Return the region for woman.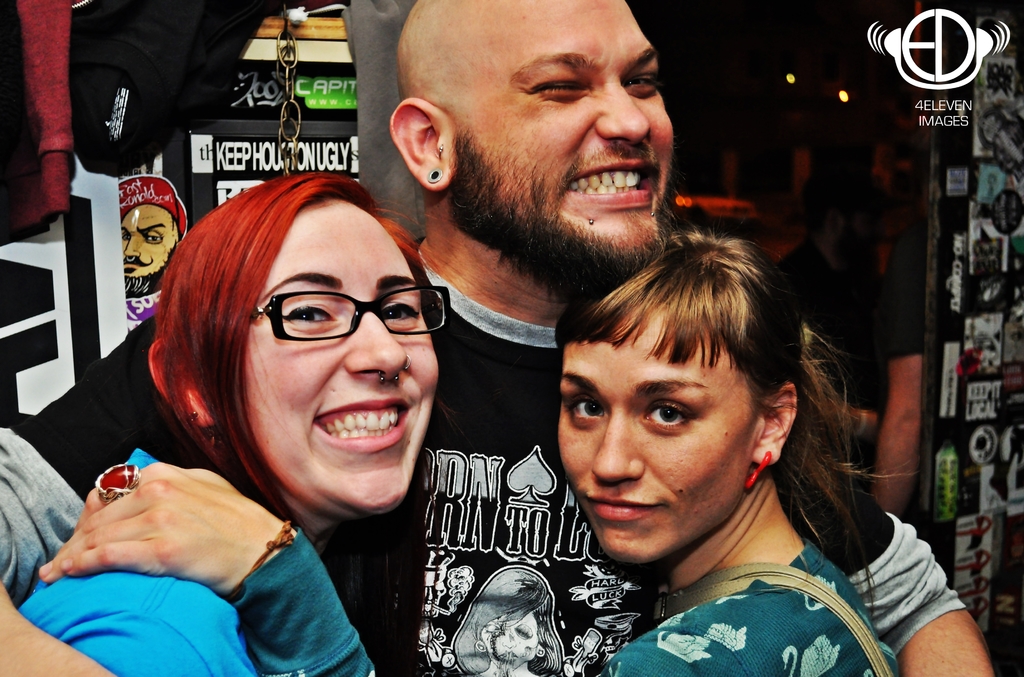
x1=0 y1=169 x2=443 y2=676.
